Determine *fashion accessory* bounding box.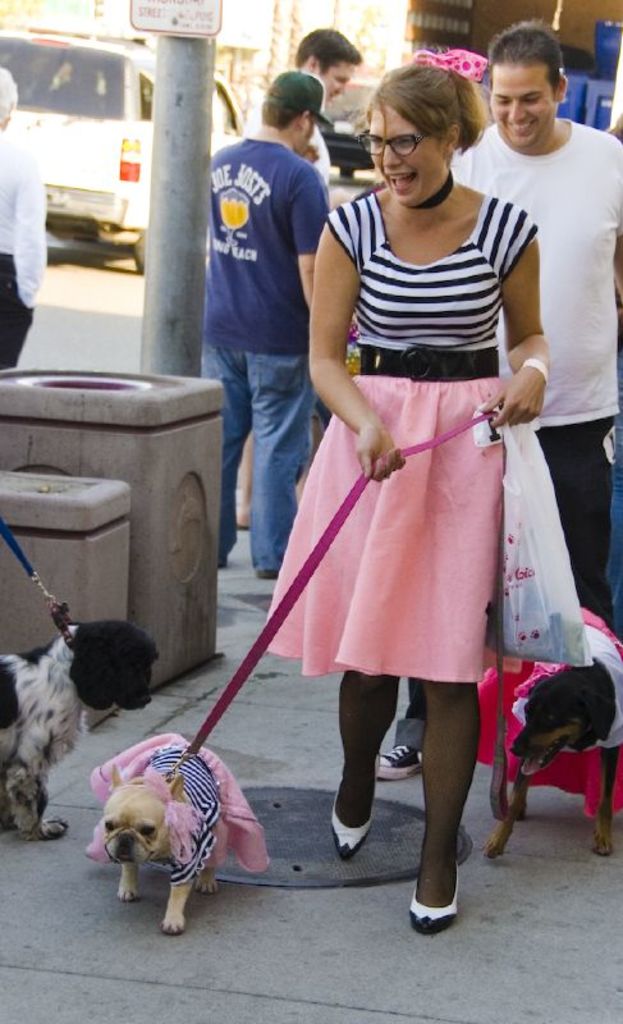
Determined: 356/127/445/159.
